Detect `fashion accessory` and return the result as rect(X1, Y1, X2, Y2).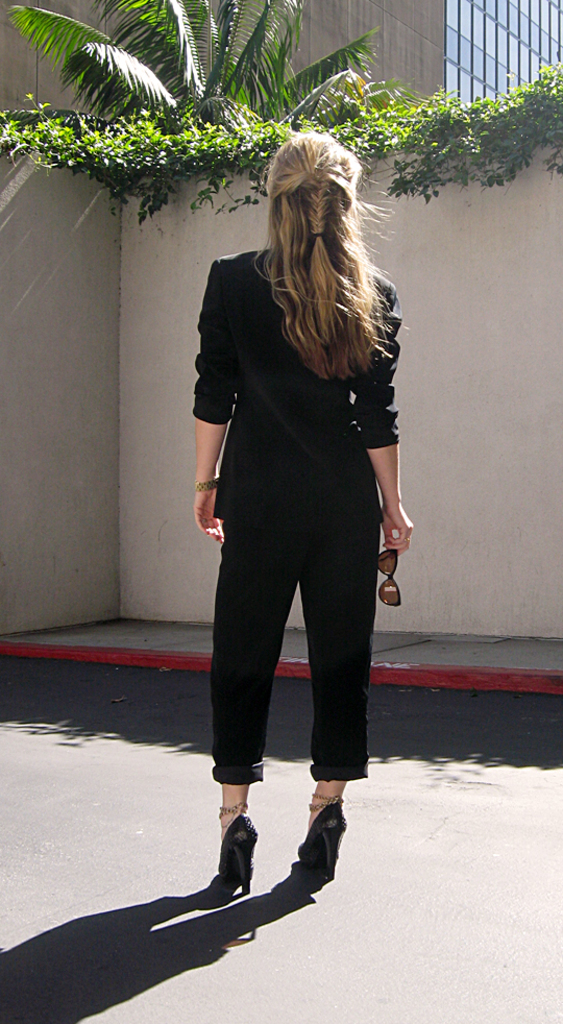
rect(216, 814, 262, 893).
